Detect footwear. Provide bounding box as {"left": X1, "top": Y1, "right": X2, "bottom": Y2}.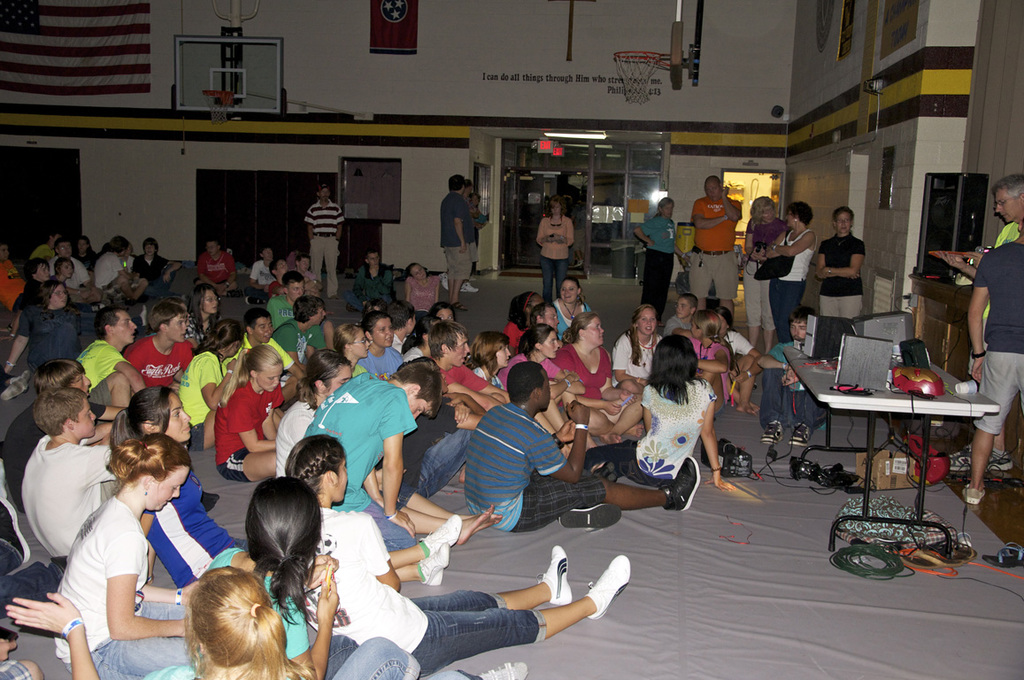
{"left": 415, "top": 513, "right": 464, "bottom": 585}.
